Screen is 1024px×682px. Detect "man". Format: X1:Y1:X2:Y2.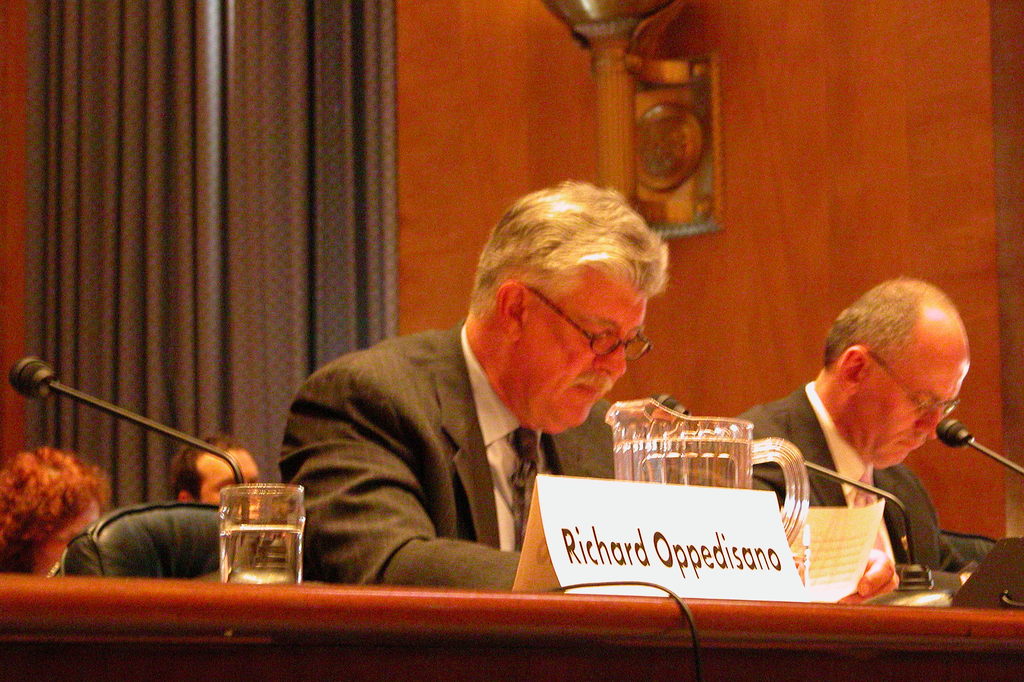
732:273:968:606.
